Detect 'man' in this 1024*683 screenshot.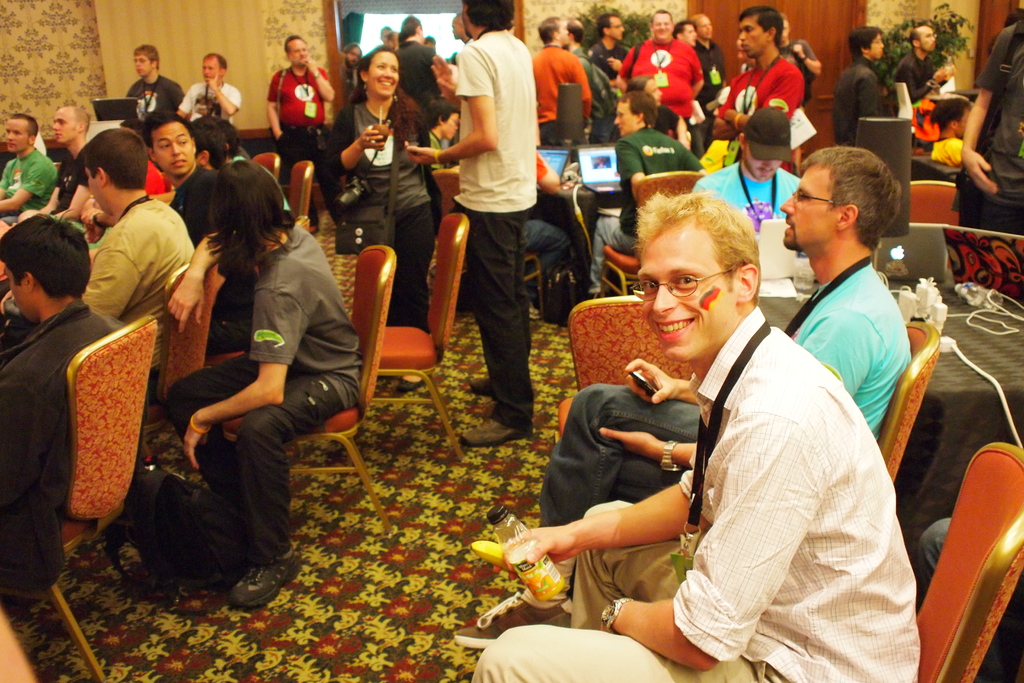
Detection: 0/115/61/224.
